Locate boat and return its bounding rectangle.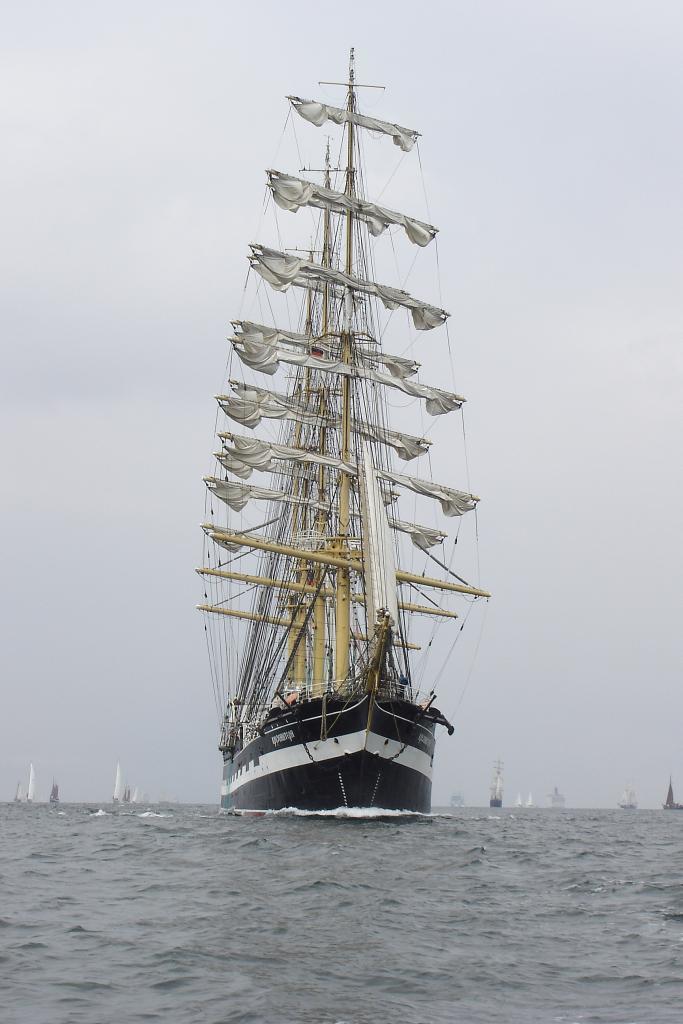
l=164, t=77, r=522, b=833.
